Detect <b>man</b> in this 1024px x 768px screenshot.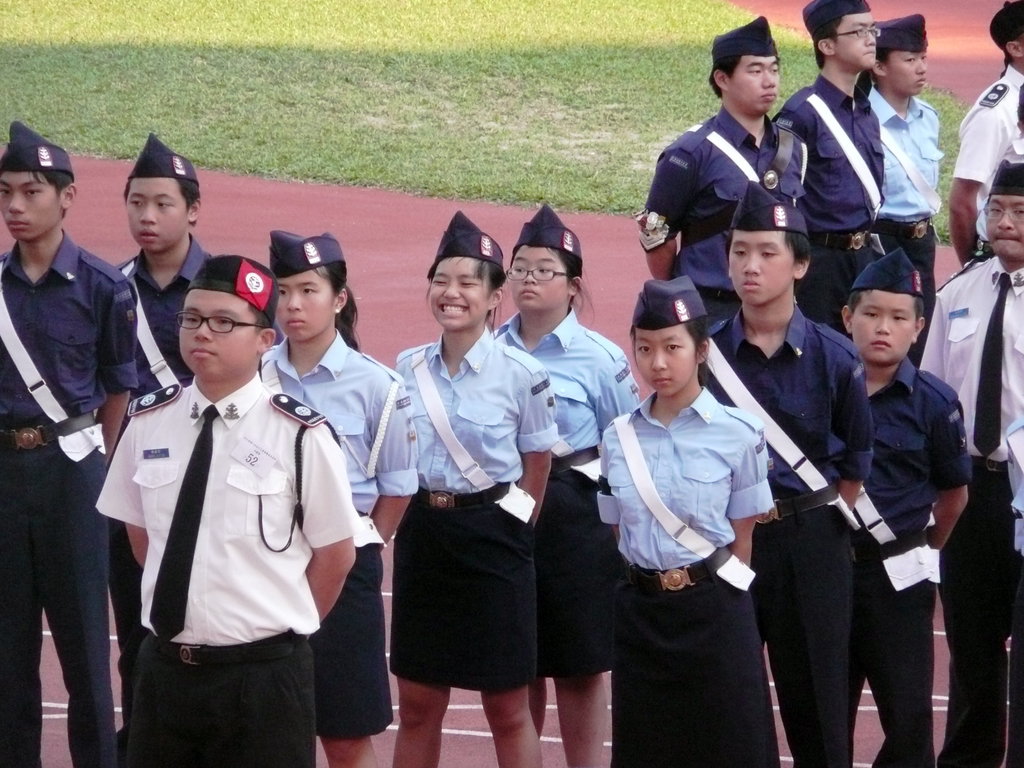
Detection: 922/160/1023/767.
